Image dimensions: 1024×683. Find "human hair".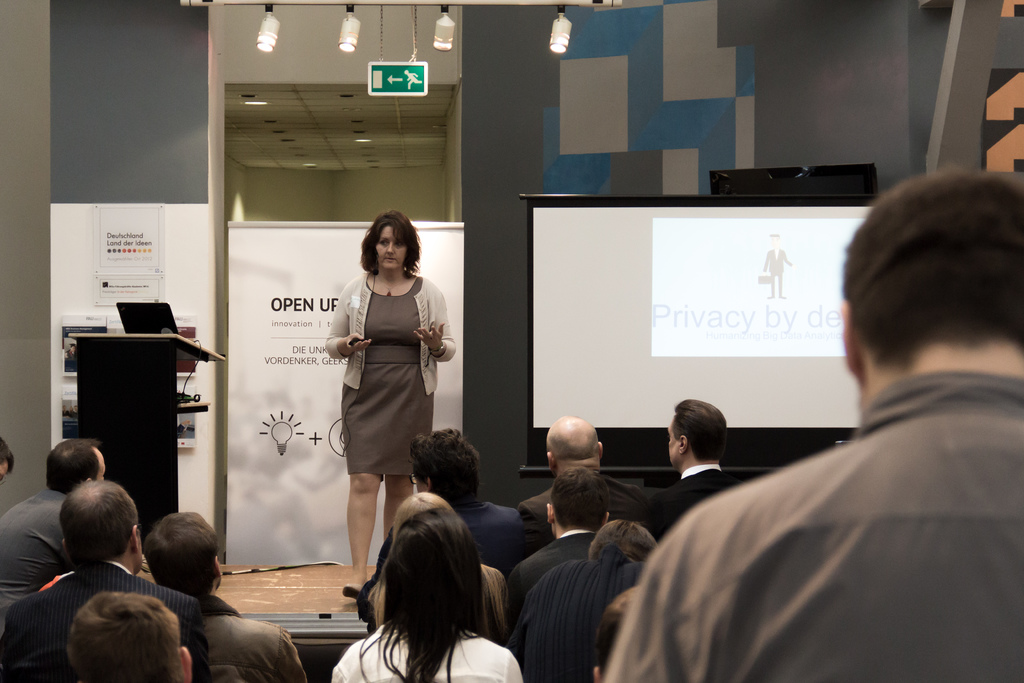
detection(141, 511, 220, 600).
